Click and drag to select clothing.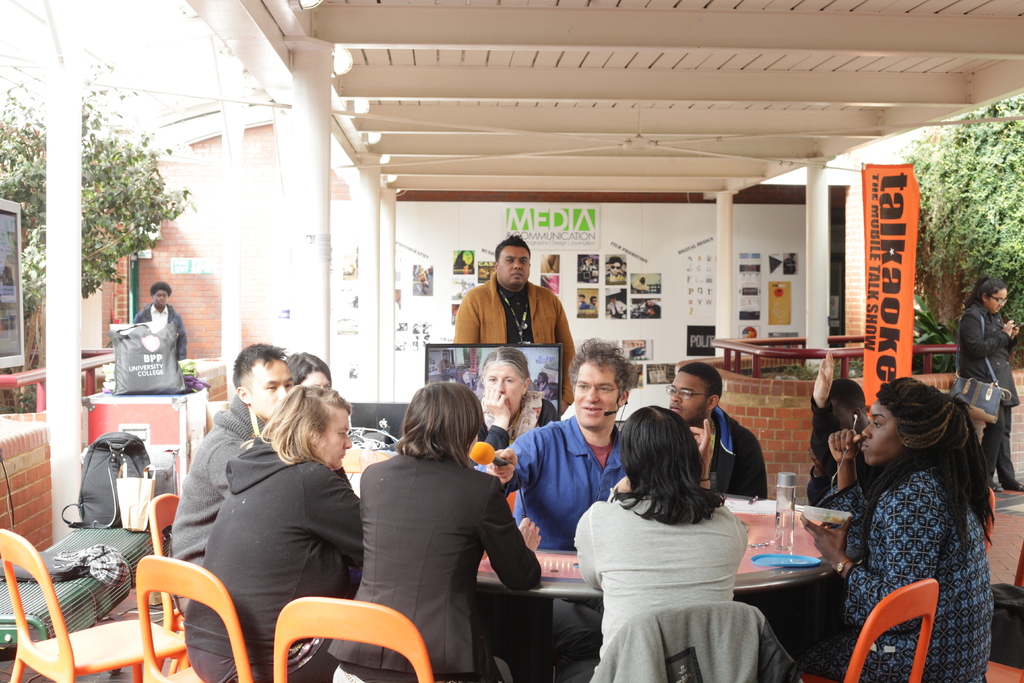
Selection: Rect(458, 276, 580, 411).
